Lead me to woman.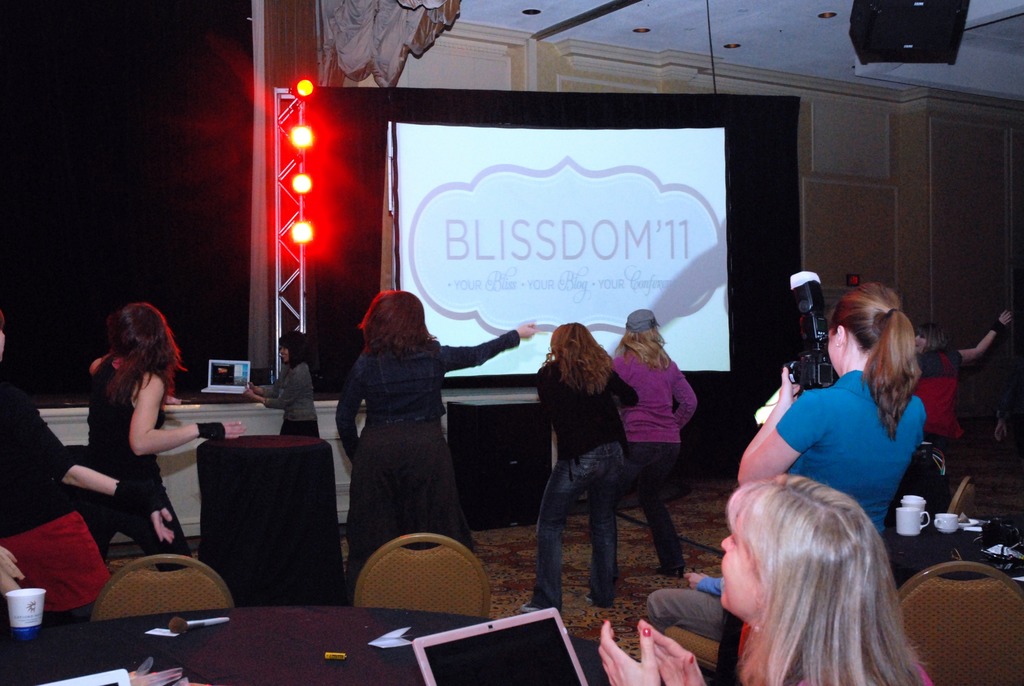
Lead to bbox=(602, 307, 692, 578).
